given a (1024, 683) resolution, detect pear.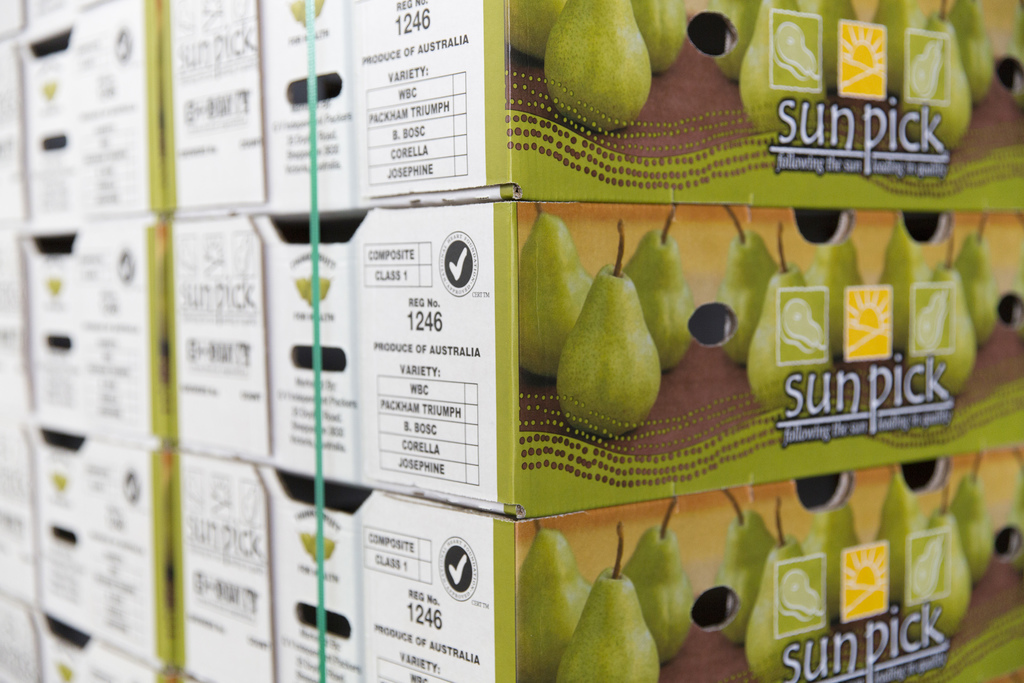
(x1=908, y1=258, x2=977, y2=407).
